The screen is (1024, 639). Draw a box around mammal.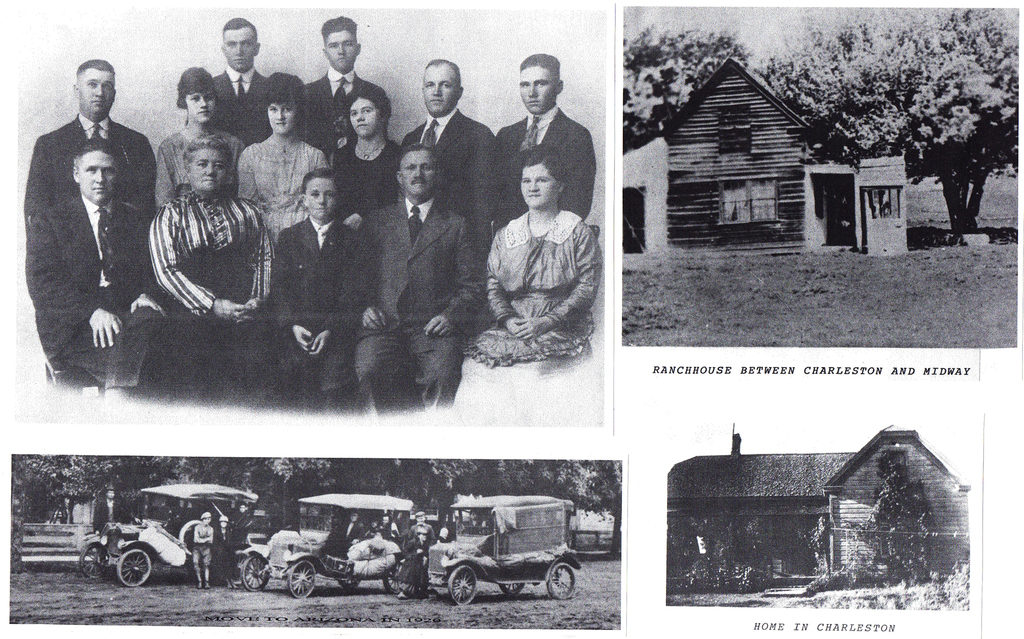
<bbox>26, 138, 147, 416</bbox>.
